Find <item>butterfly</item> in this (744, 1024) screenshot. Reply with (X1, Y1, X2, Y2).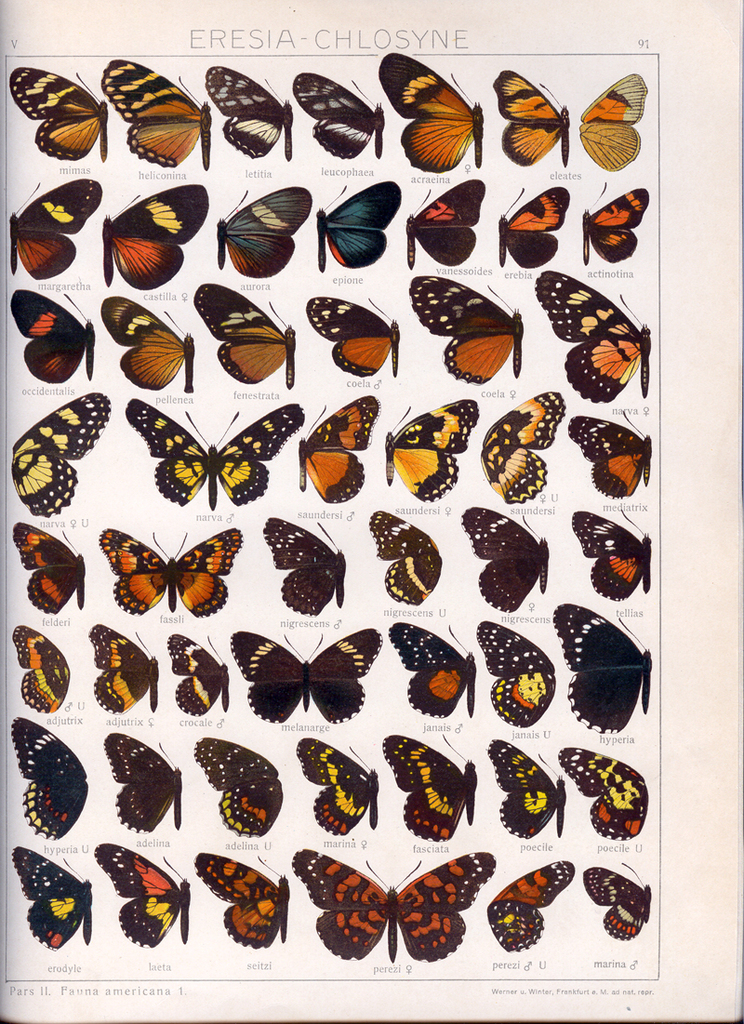
(173, 629, 232, 725).
